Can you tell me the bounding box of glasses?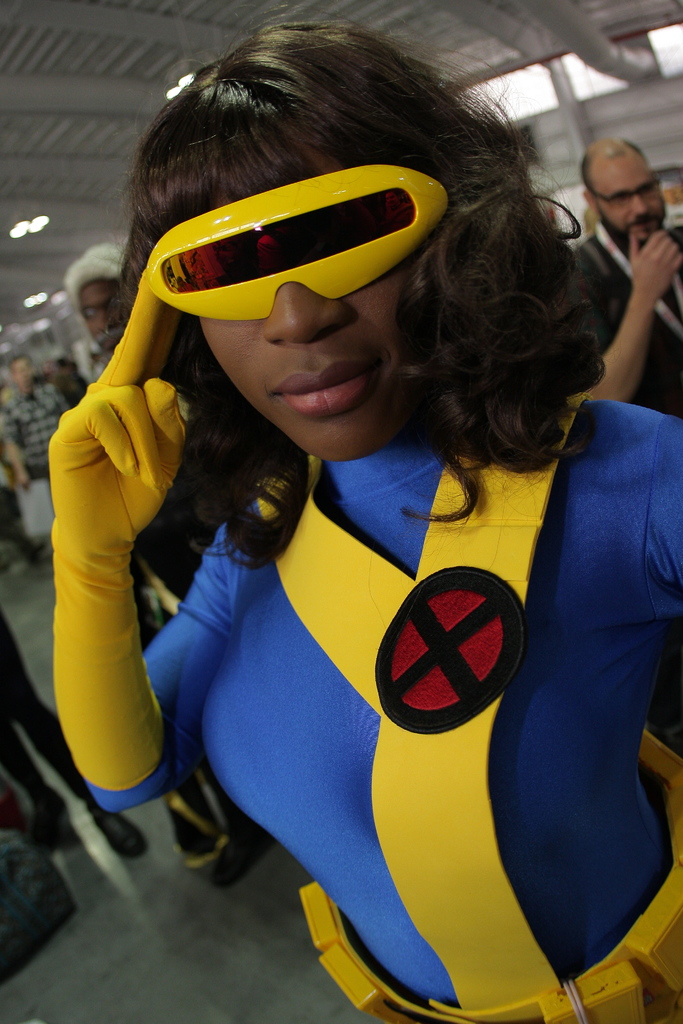
(x1=587, y1=178, x2=666, y2=212).
